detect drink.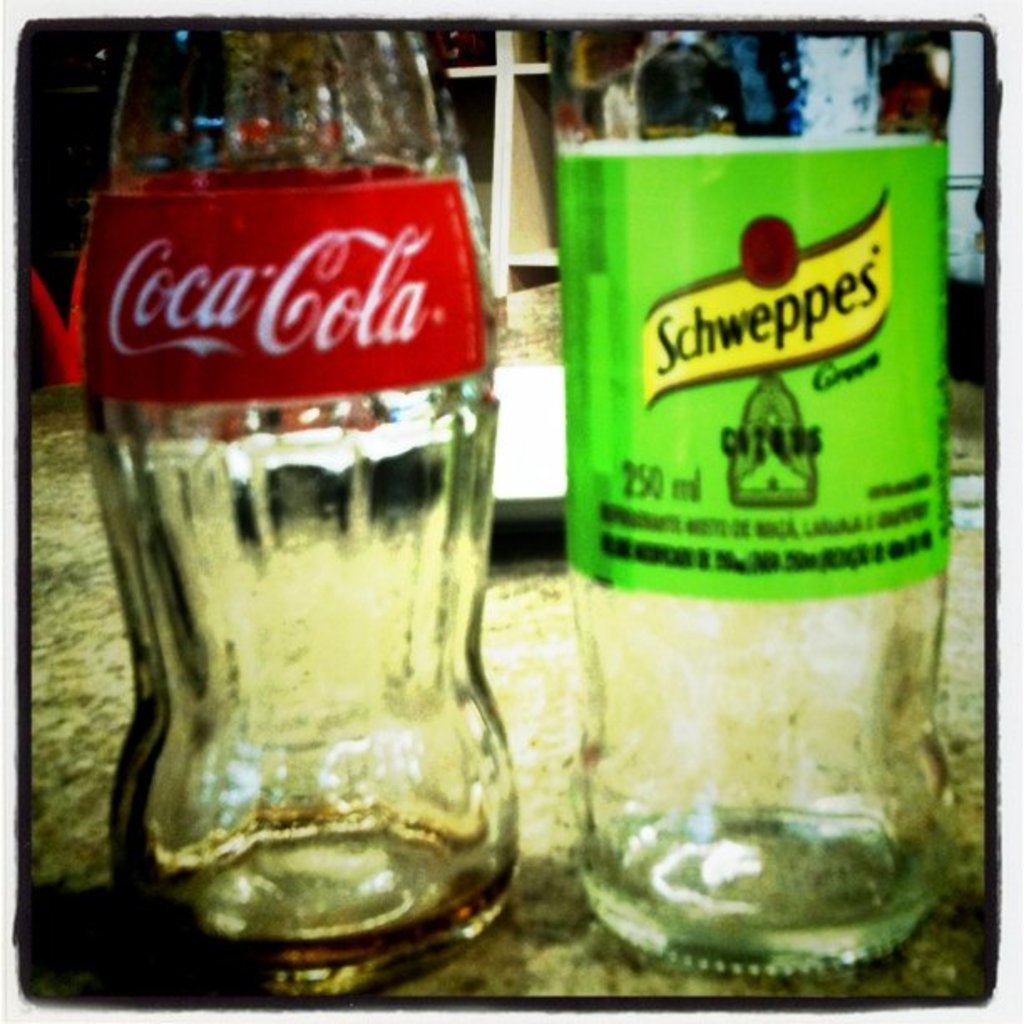
Detected at (x1=571, y1=59, x2=965, y2=1023).
